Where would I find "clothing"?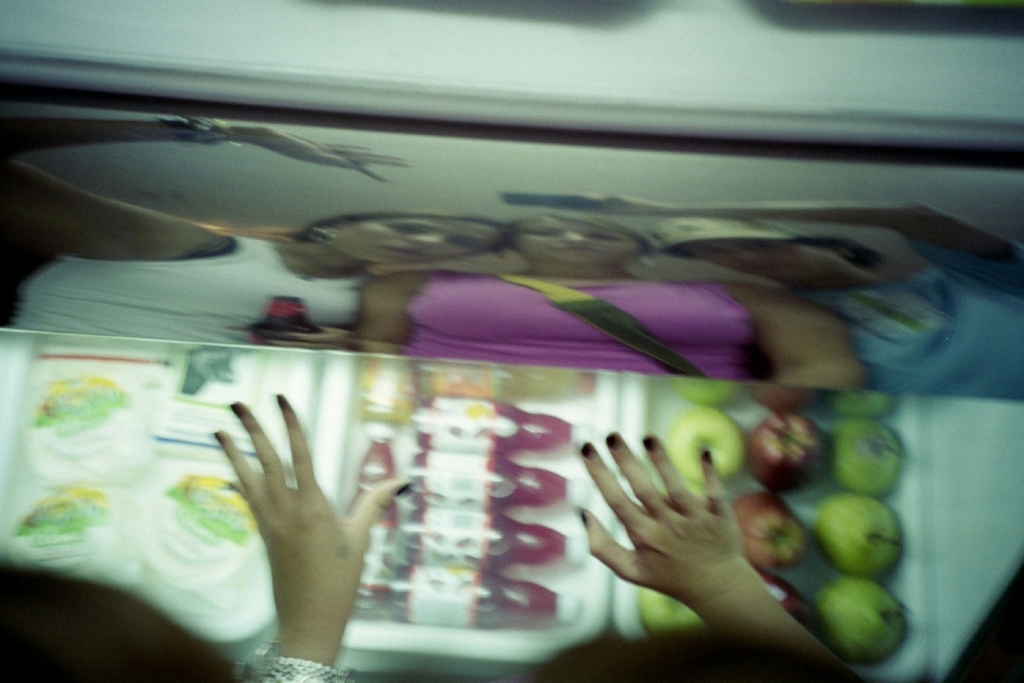
At detection(8, 235, 364, 349).
